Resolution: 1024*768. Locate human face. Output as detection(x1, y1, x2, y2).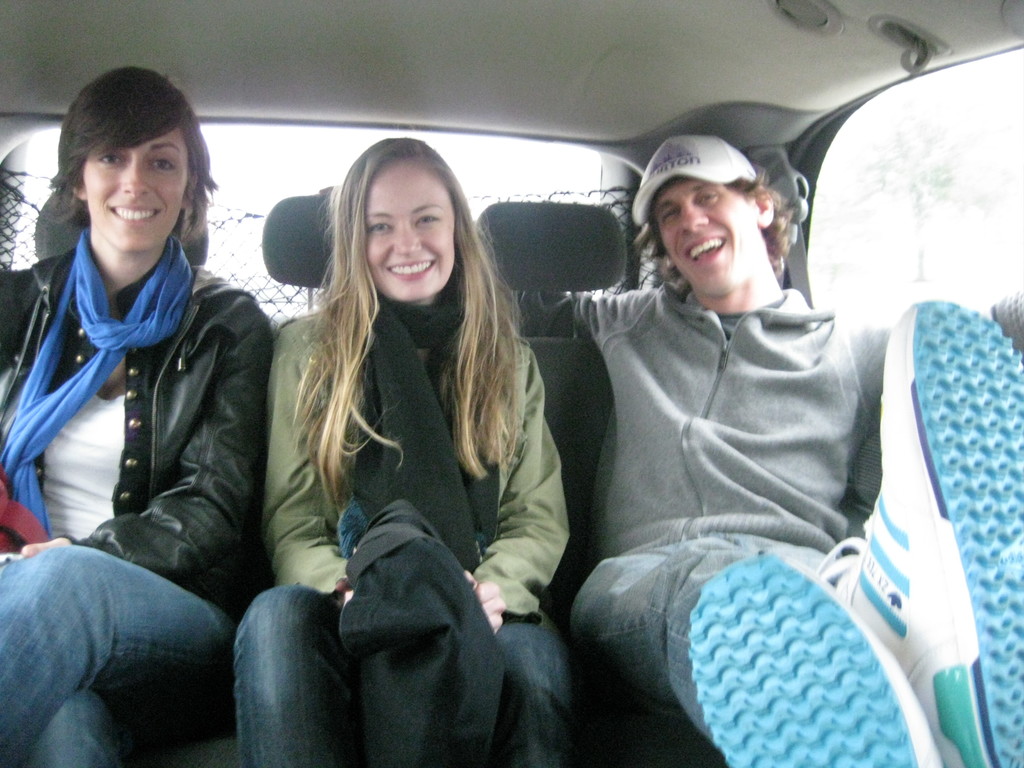
detection(653, 184, 756, 298).
